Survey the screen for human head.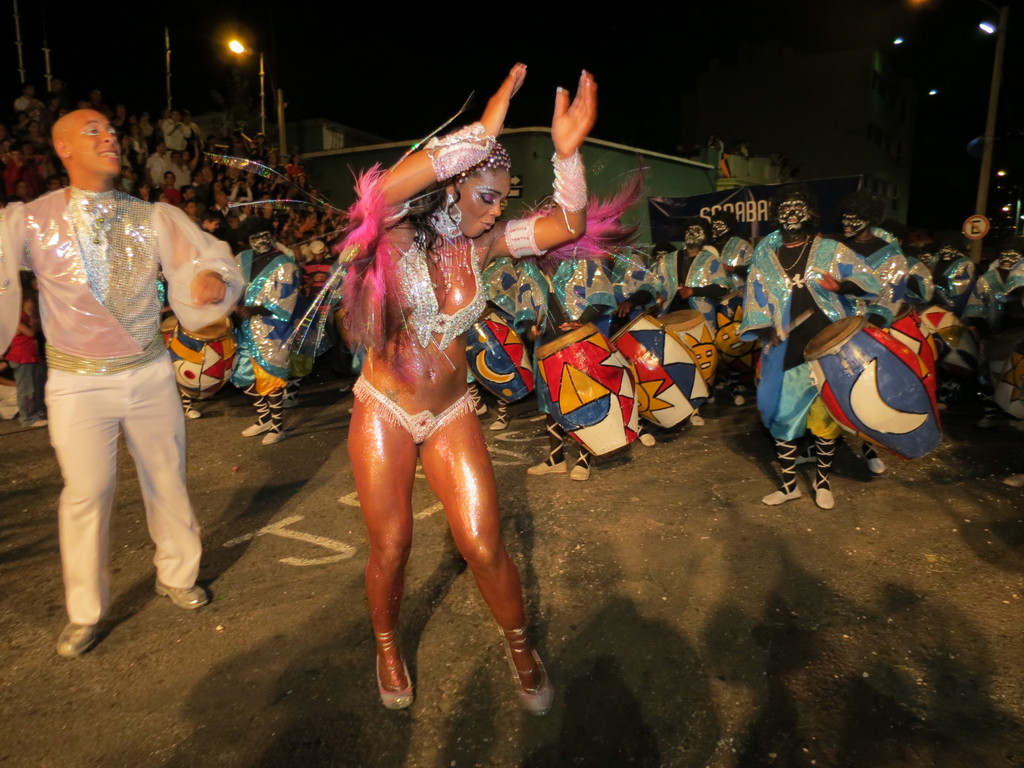
Survey found: x1=248 y1=220 x2=272 y2=255.
